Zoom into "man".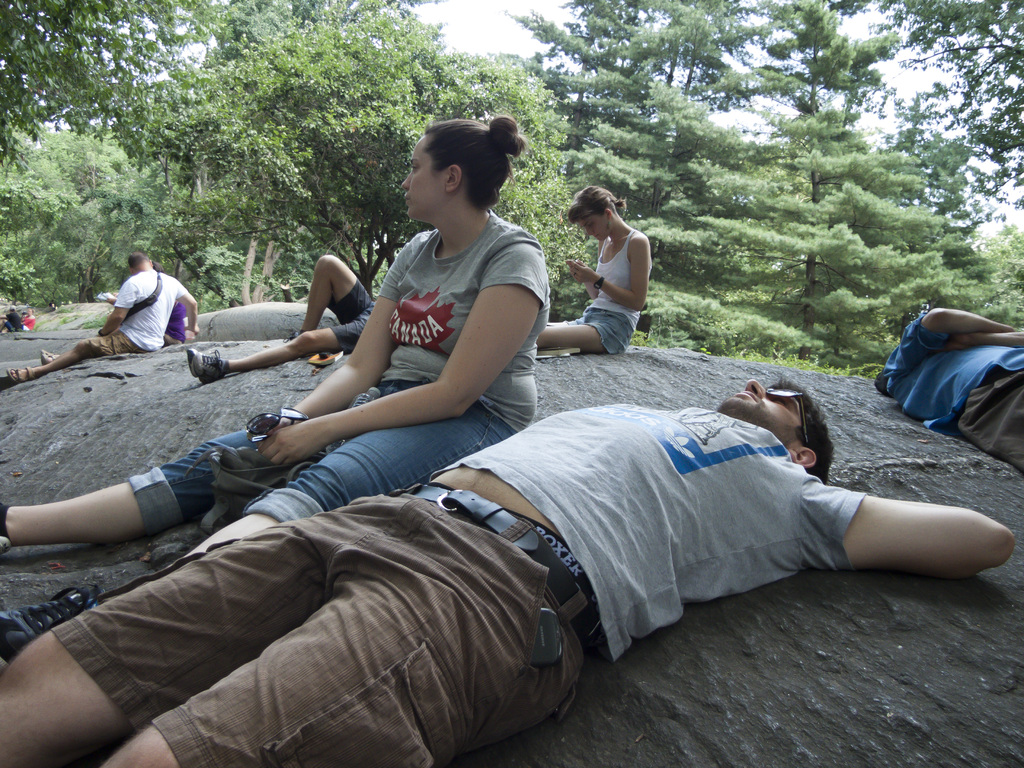
Zoom target: x1=874, y1=311, x2=1023, y2=472.
